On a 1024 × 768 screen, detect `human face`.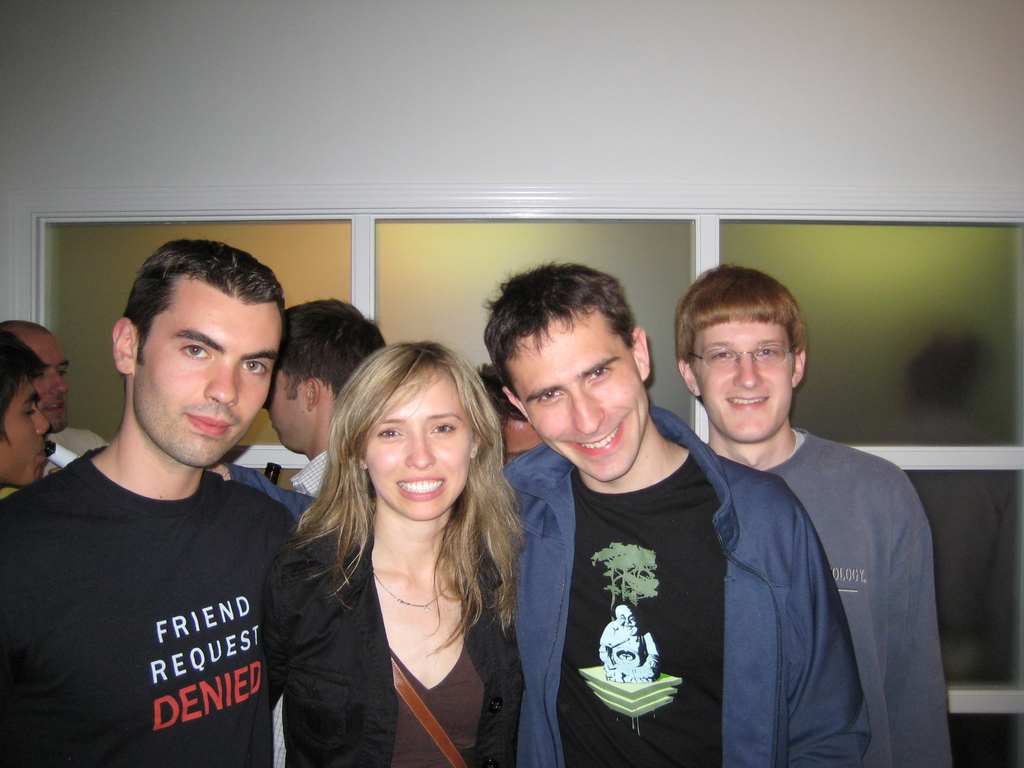
x1=687, y1=316, x2=797, y2=445.
